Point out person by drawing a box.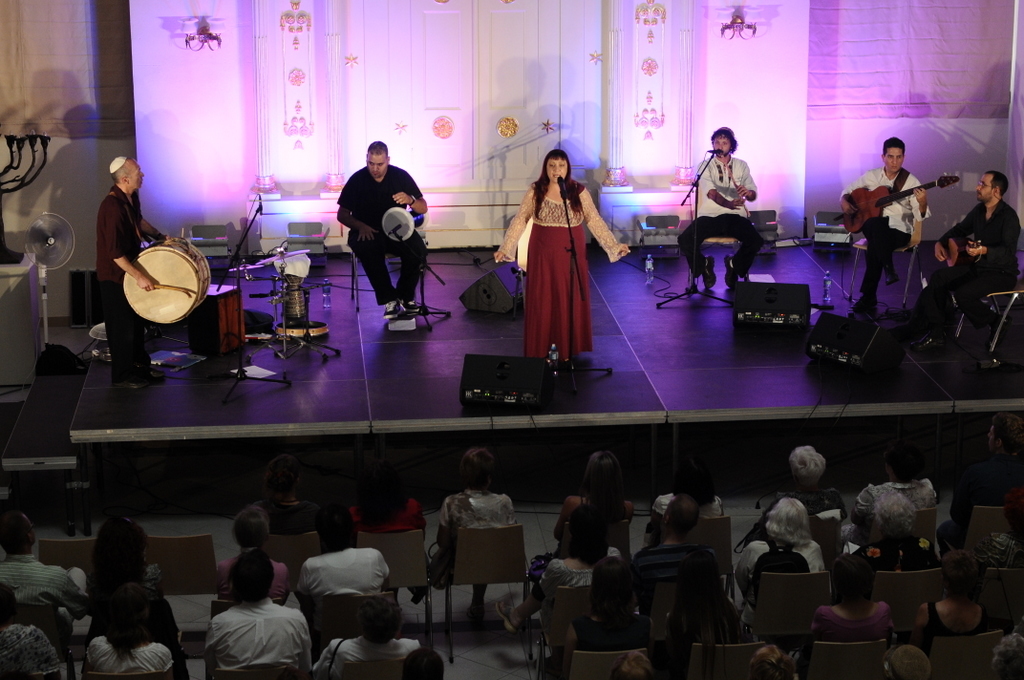
l=921, t=167, r=1022, b=345.
